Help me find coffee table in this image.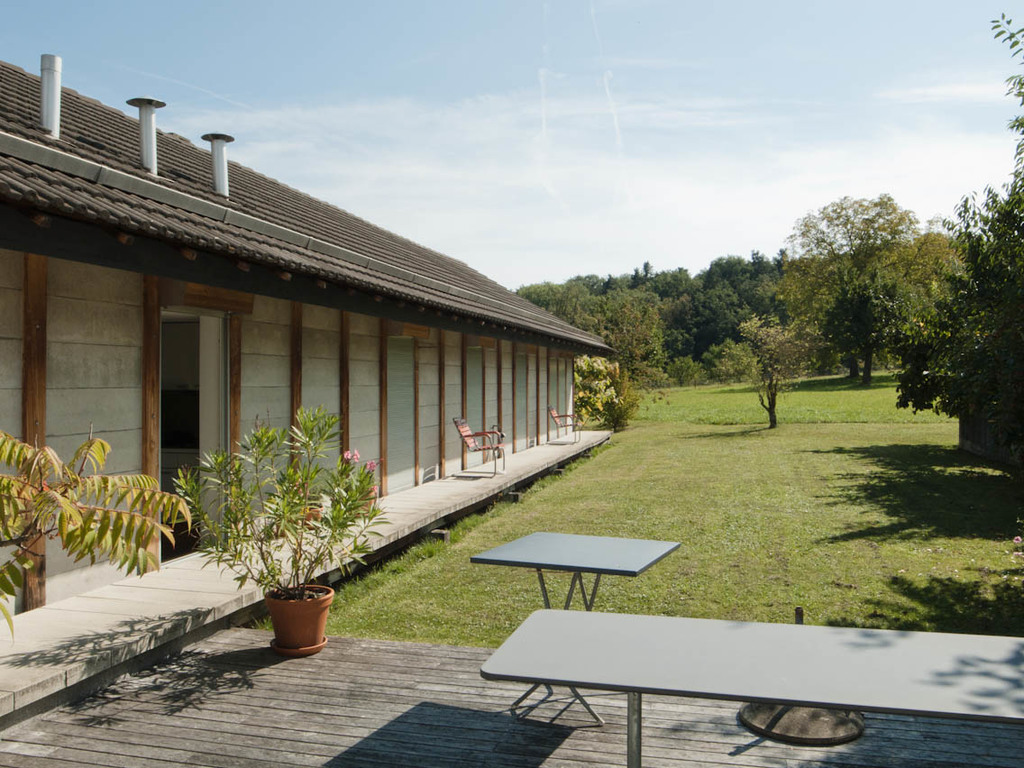
Found it: detection(470, 599, 1023, 767).
